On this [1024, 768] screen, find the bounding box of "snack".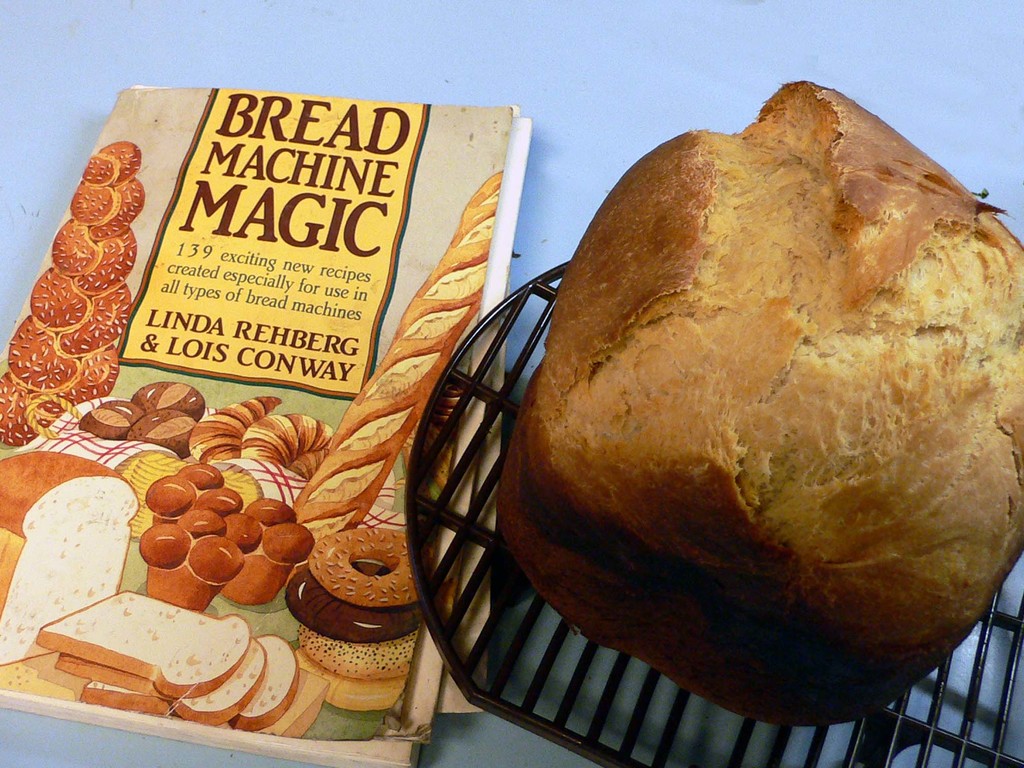
Bounding box: x1=0, y1=140, x2=143, y2=442.
